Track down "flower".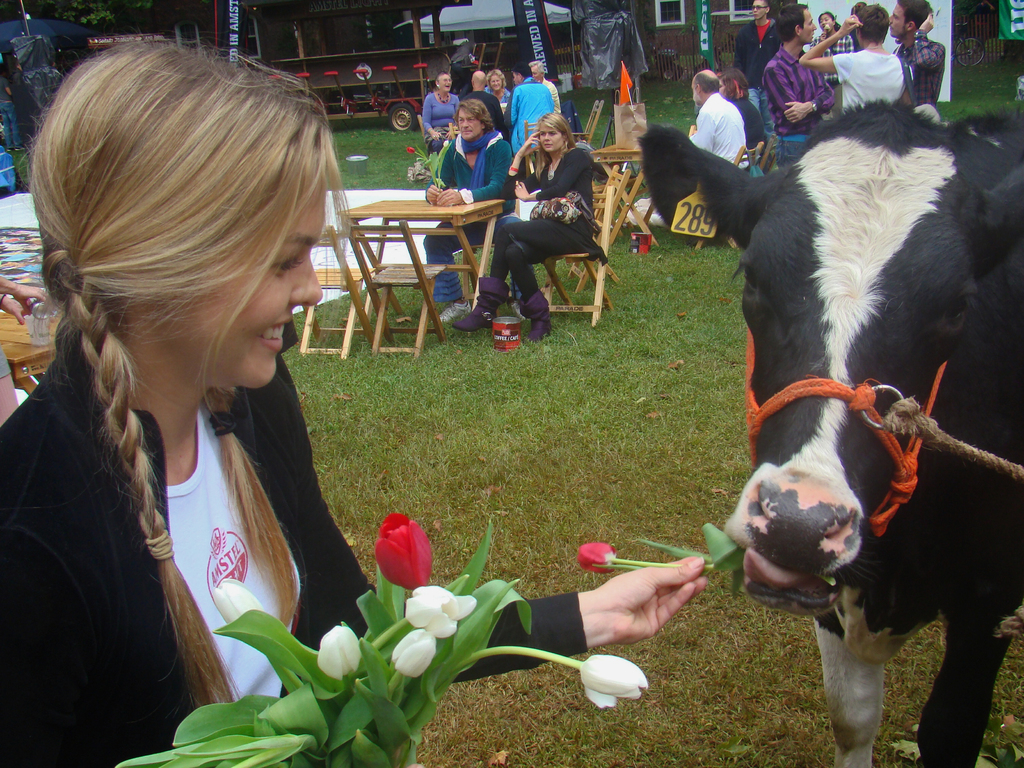
Tracked to (left=317, top=626, right=360, bottom=682).
